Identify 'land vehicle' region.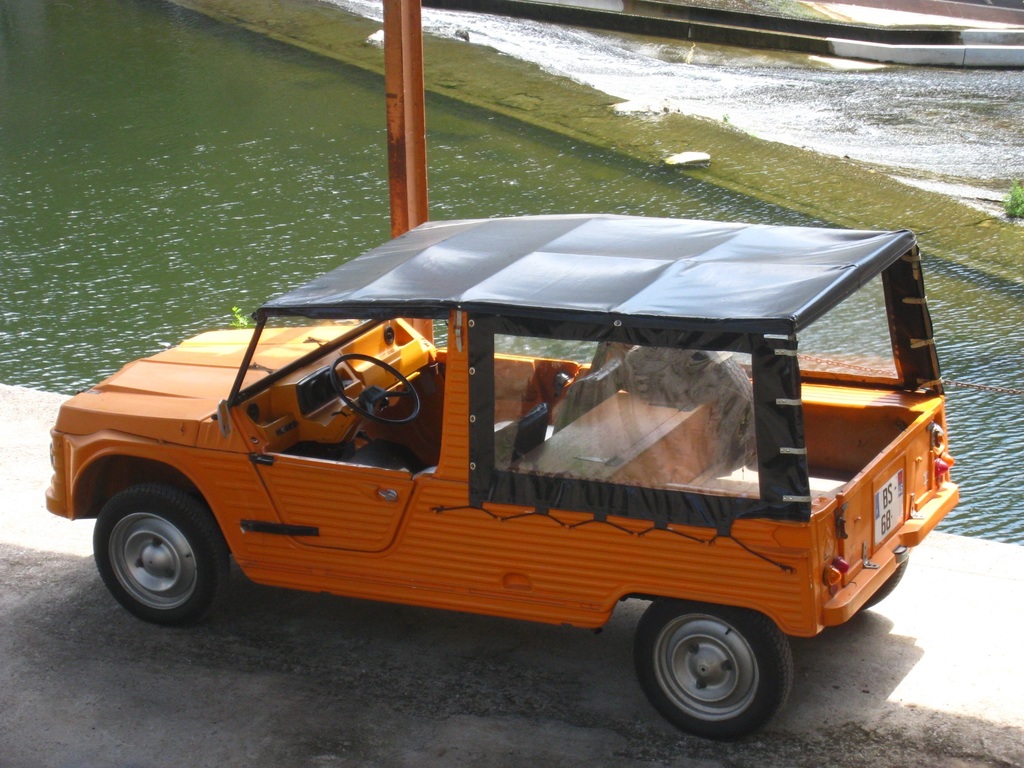
Region: select_region(110, 209, 950, 726).
